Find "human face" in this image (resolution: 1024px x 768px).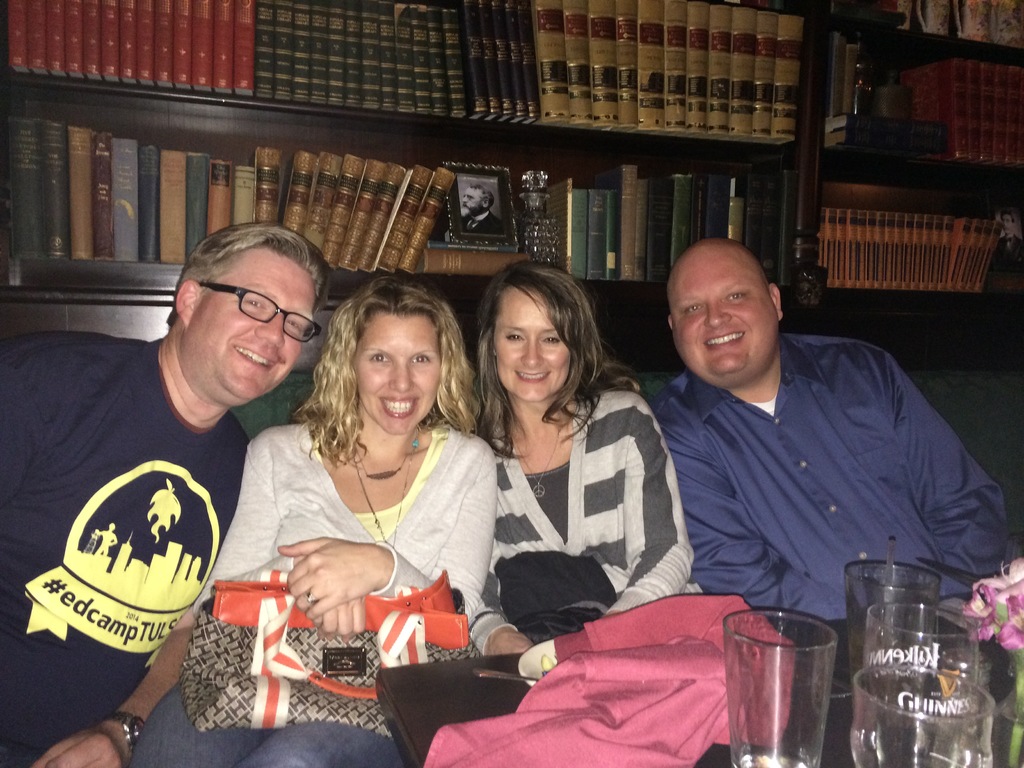
<box>676,244,778,380</box>.
